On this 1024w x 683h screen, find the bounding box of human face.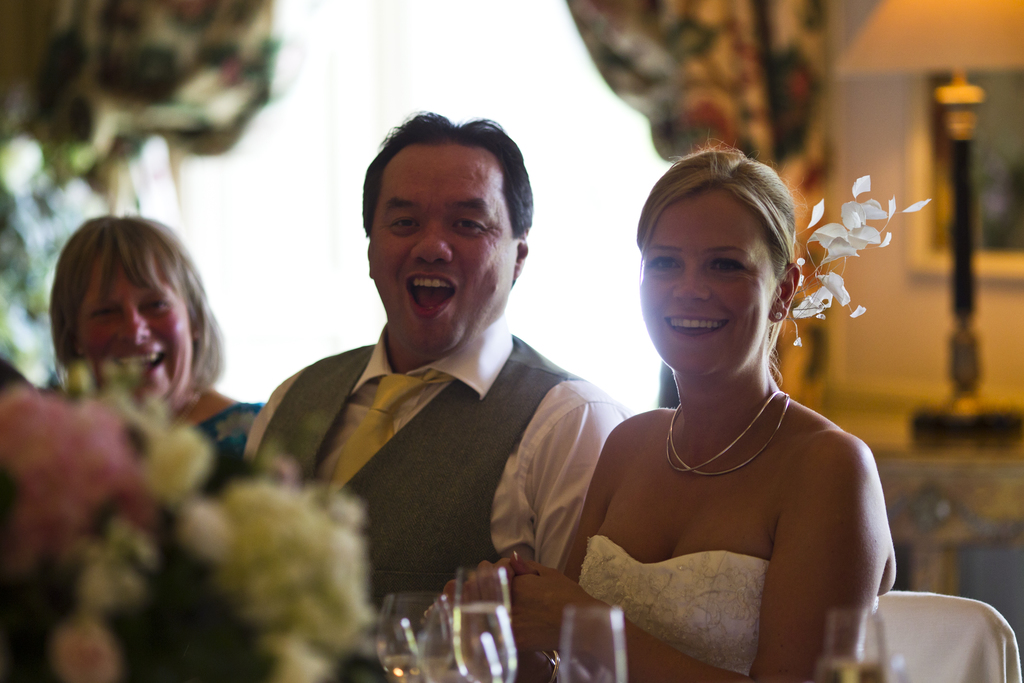
Bounding box: [369,142,512,354].
